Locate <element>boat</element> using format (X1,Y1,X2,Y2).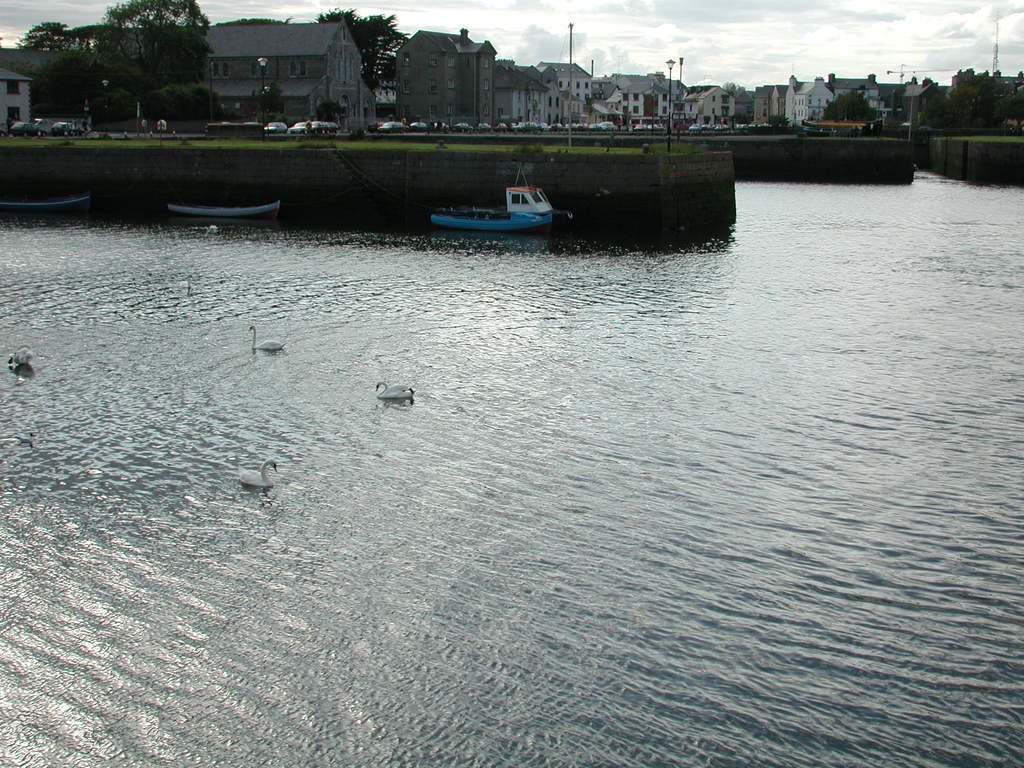
(0,187,92,212).
